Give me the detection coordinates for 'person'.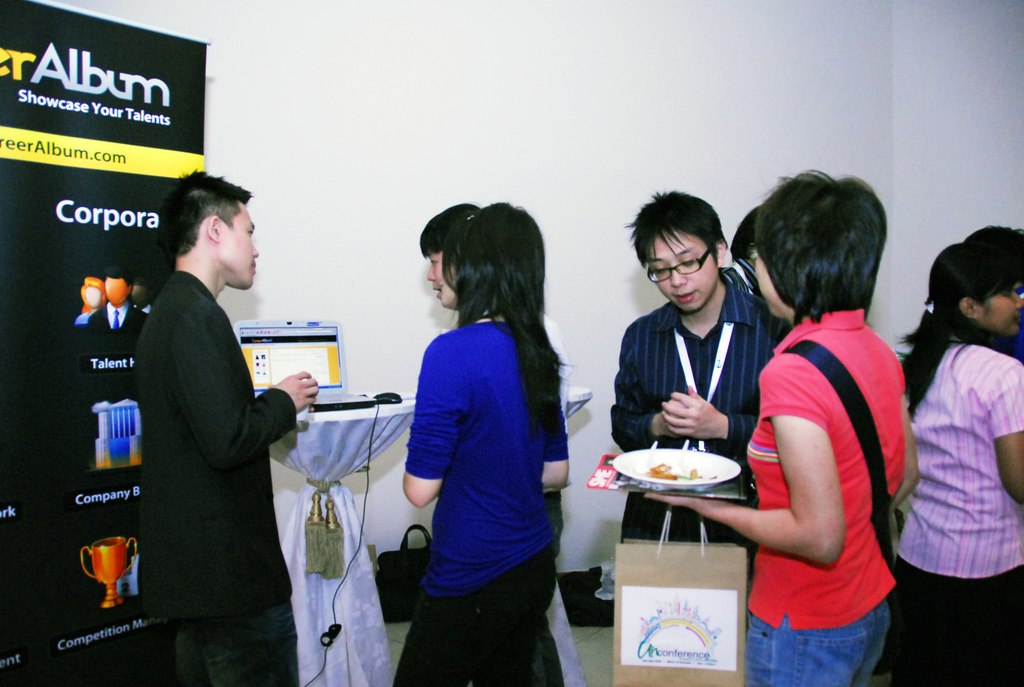
(x1=897, y1=245, x2=1023, y2=686).
